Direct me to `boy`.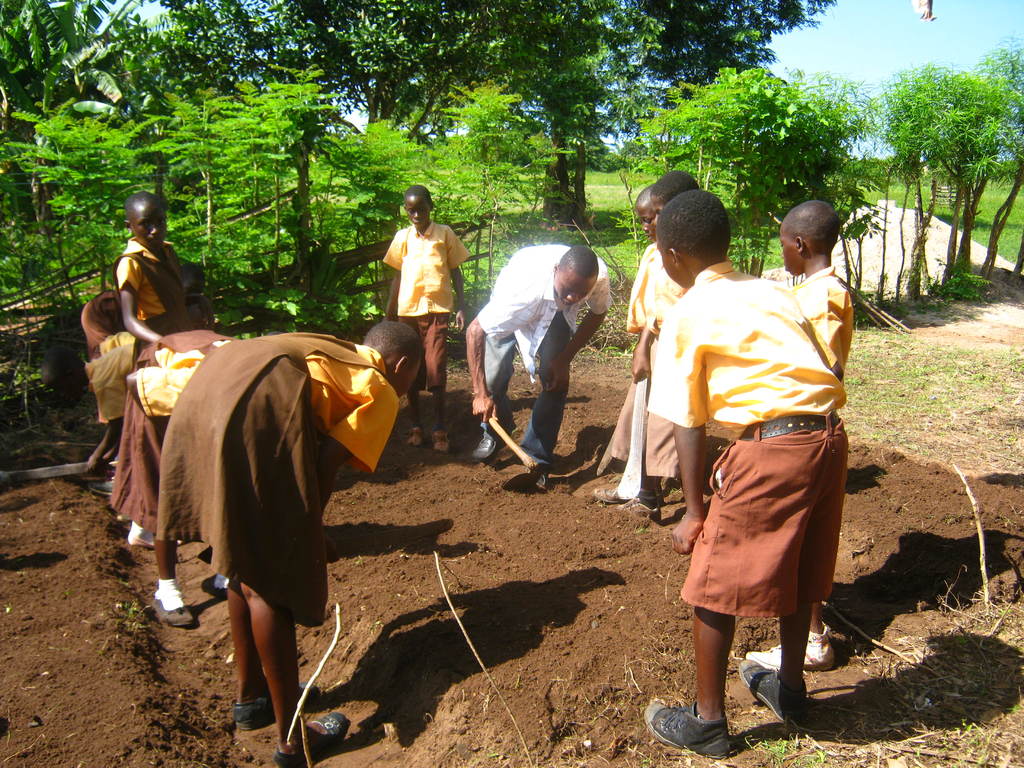
Direction: x1=746 y1=200 x2=851 y2=675.
